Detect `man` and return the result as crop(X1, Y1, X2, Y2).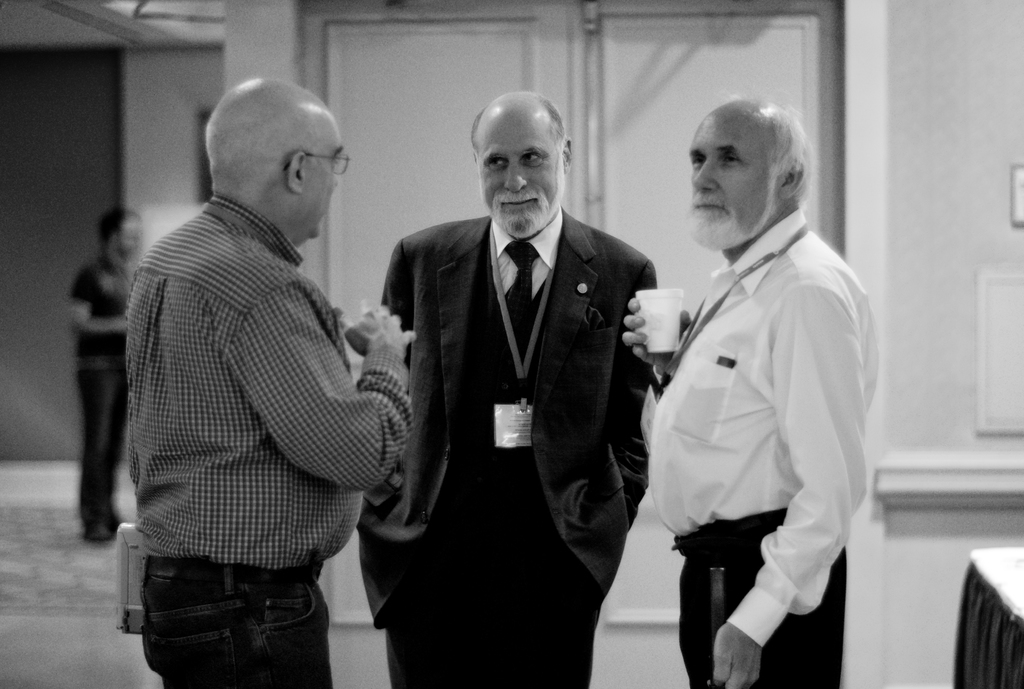
crop(124, 71, 414, 688).
